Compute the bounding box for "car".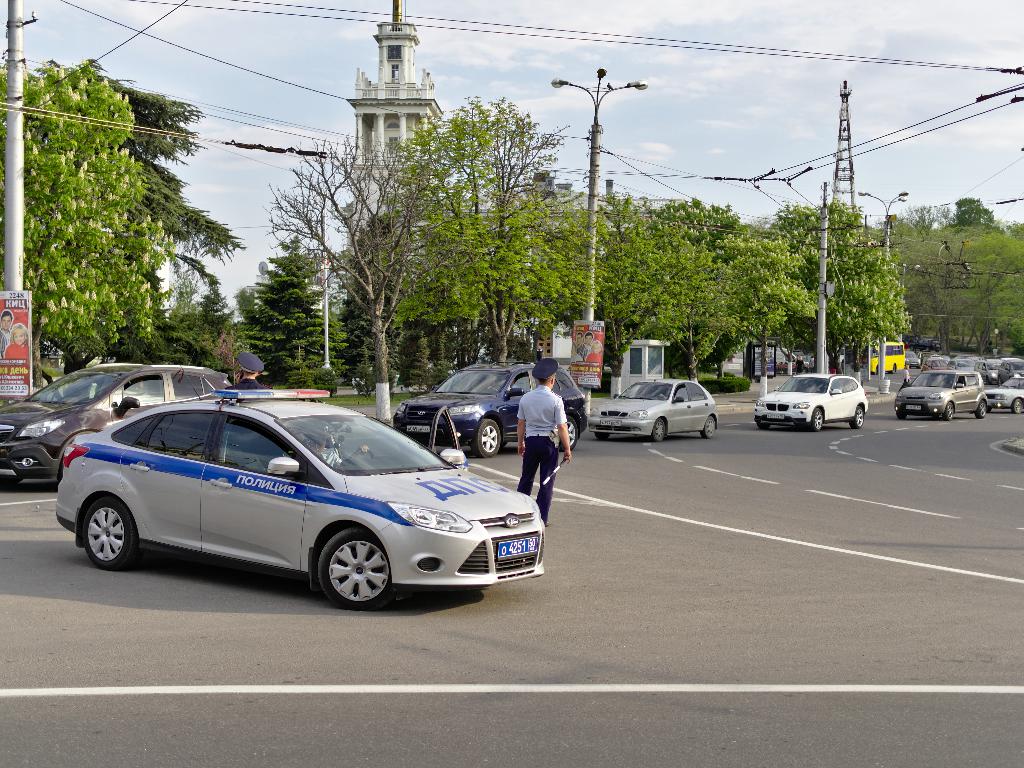
[left=755, top=375, right=870, bottom=429].
